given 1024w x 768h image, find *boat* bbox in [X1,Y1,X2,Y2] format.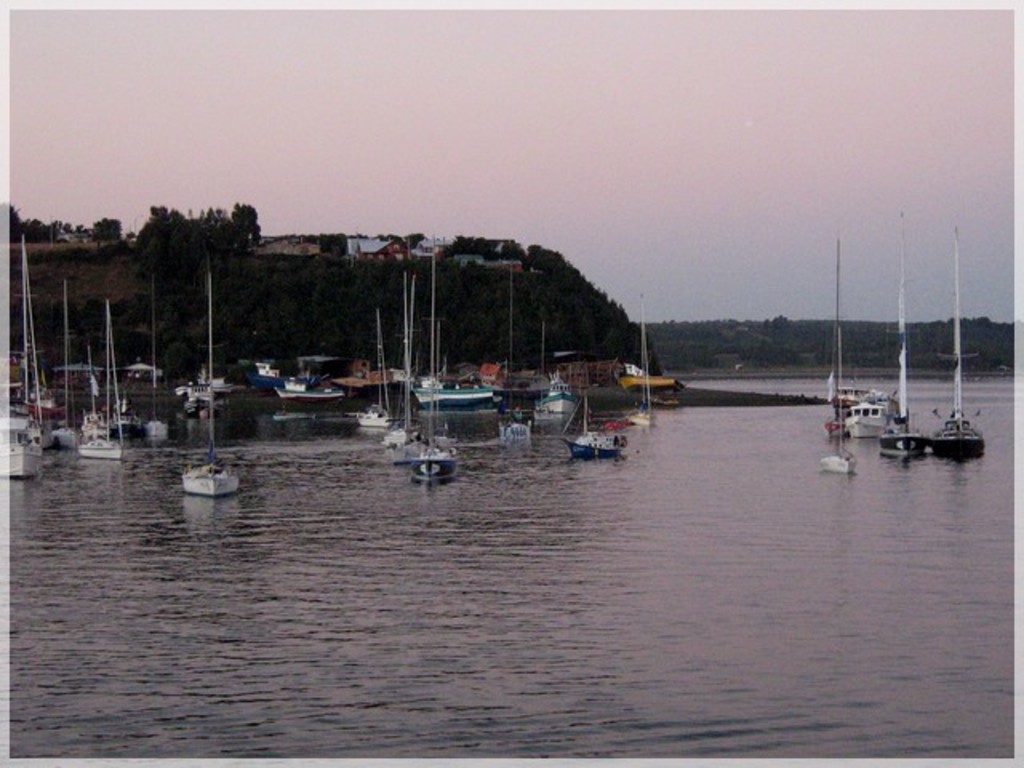
[3,238,40,485].
